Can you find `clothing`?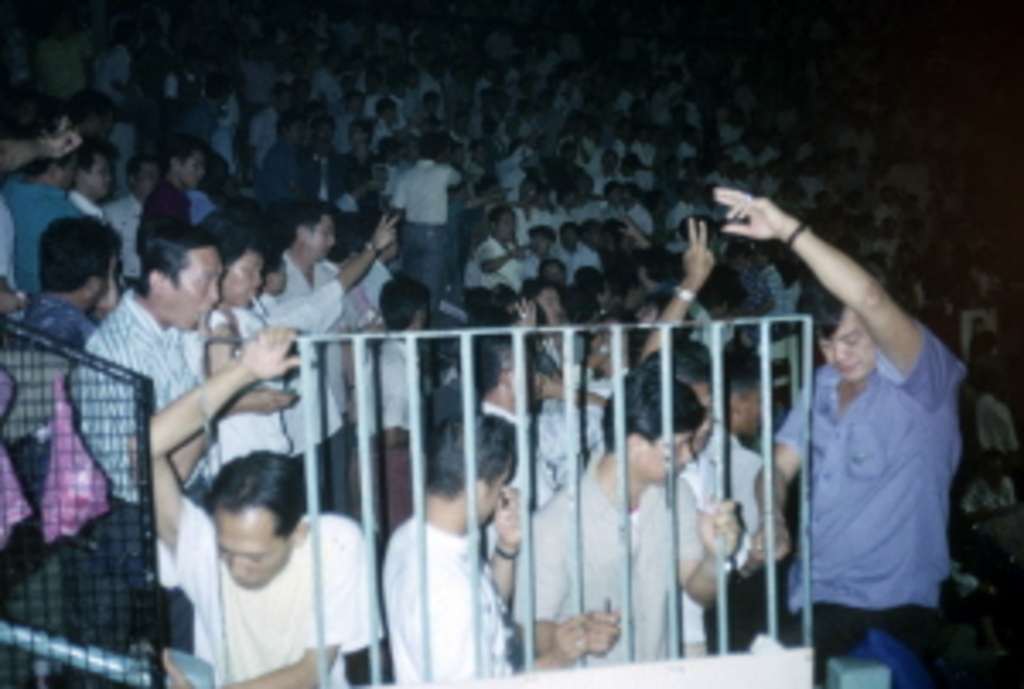
Yes, bounding box: bbox(379, 515, 512, 686).
